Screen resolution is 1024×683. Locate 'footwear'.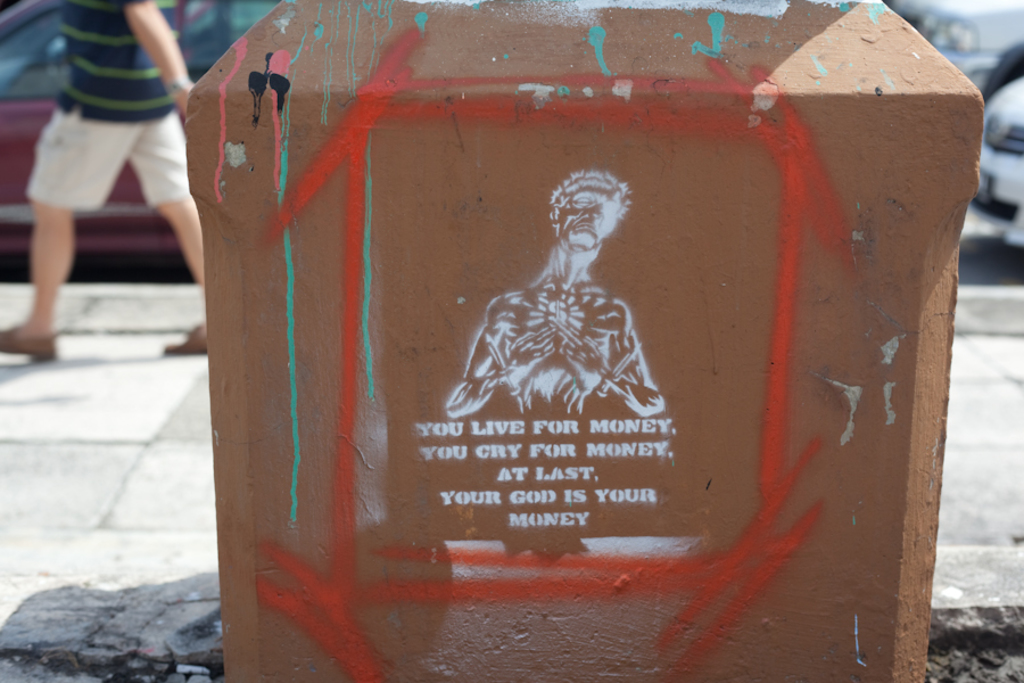
region(163, 321, 212, 356).
